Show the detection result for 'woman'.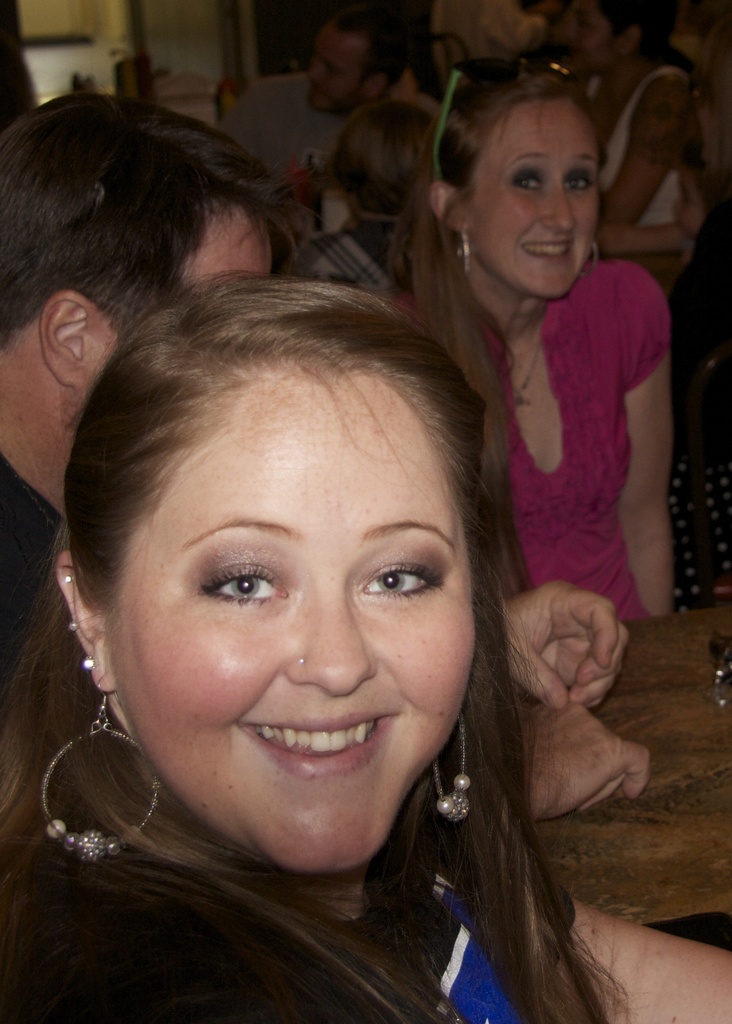
373:68:680:630.
